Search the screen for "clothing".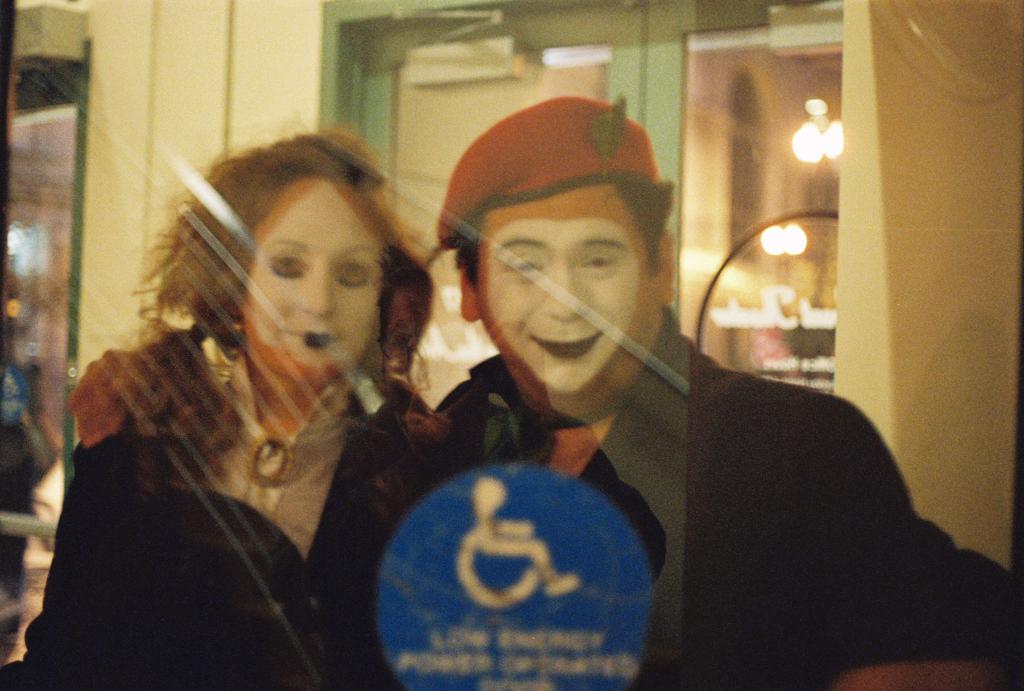
Found at l=420, t=302, r=1016, b=690.
